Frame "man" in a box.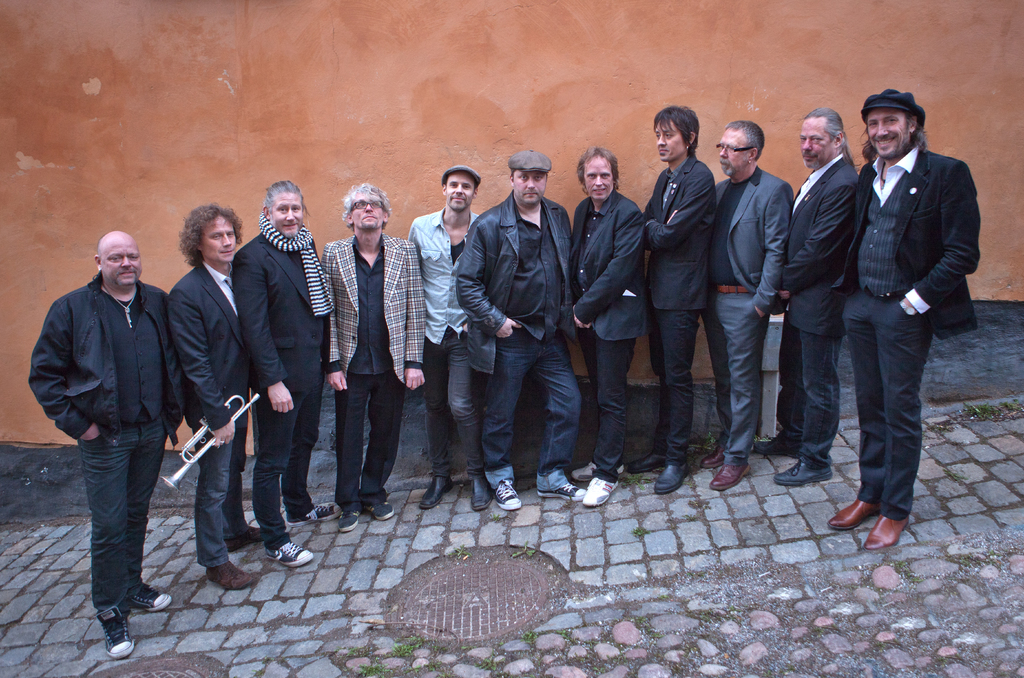
x1=29 y1=215 x2=184 y2=641.
